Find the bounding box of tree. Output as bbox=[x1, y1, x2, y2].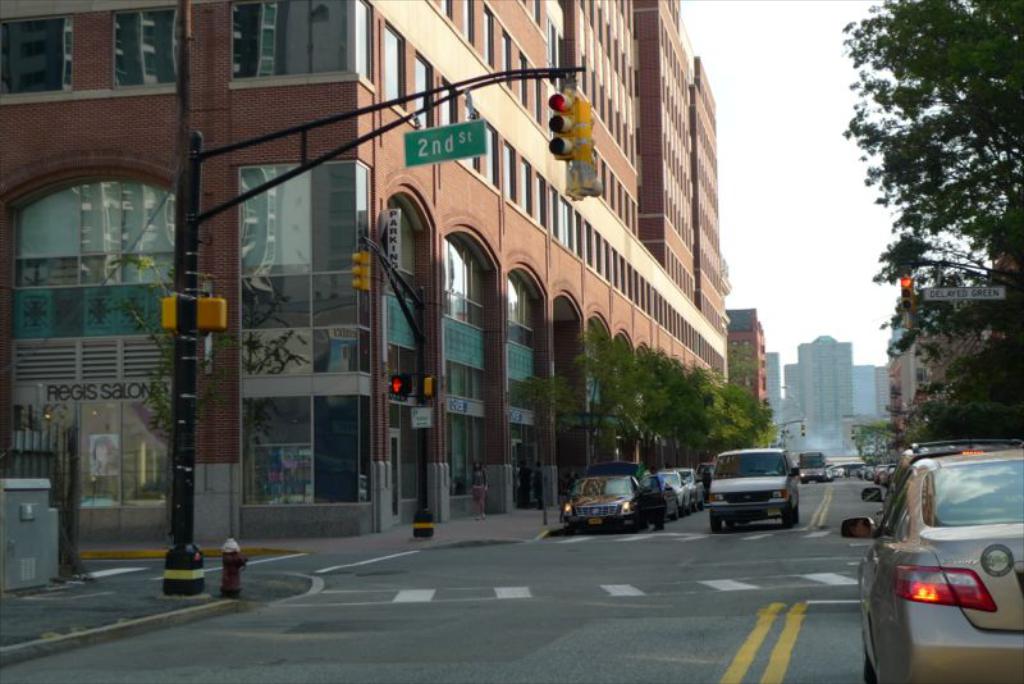
bbox=[845, 402, 925, 473].
